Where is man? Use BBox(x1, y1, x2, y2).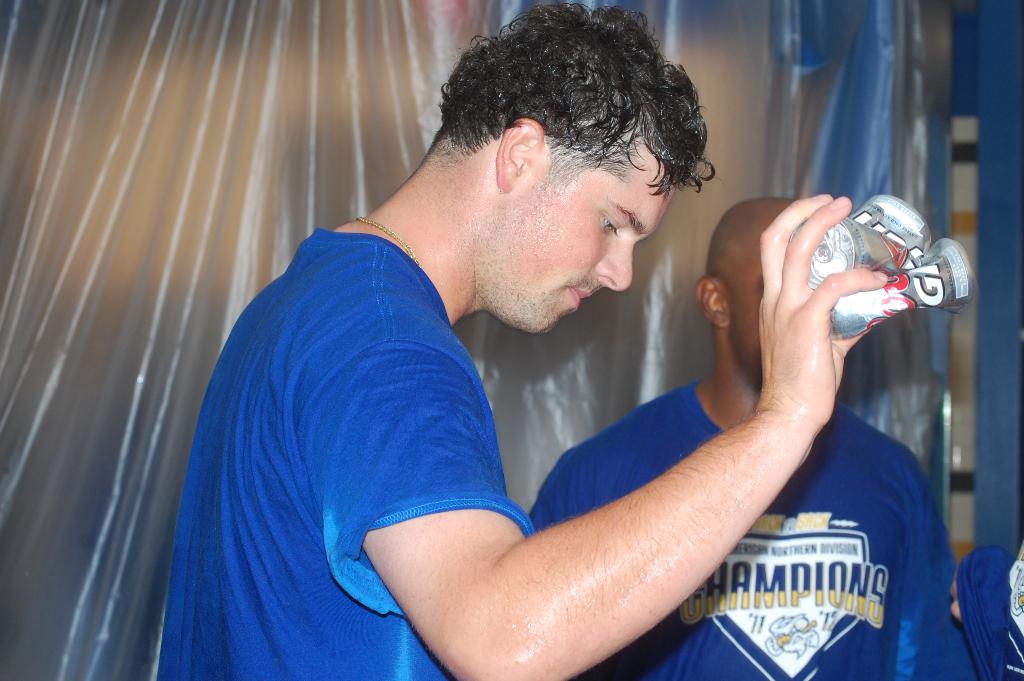
BBox(528, 195, 956, 680).
